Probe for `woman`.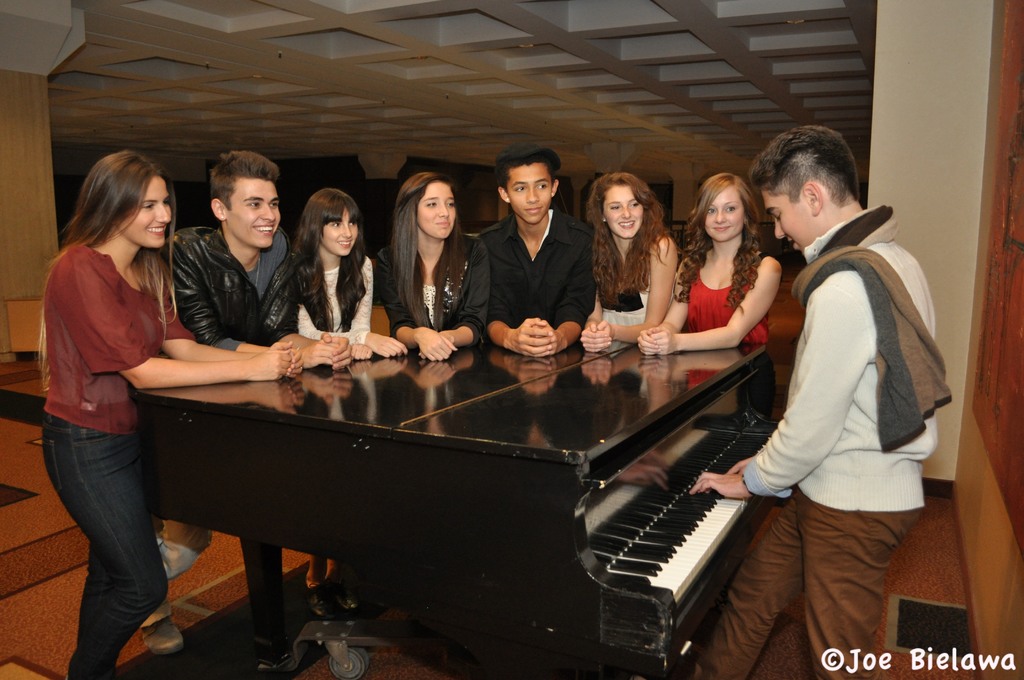
Probe result: bbox=(291, 187, 378, 371).
